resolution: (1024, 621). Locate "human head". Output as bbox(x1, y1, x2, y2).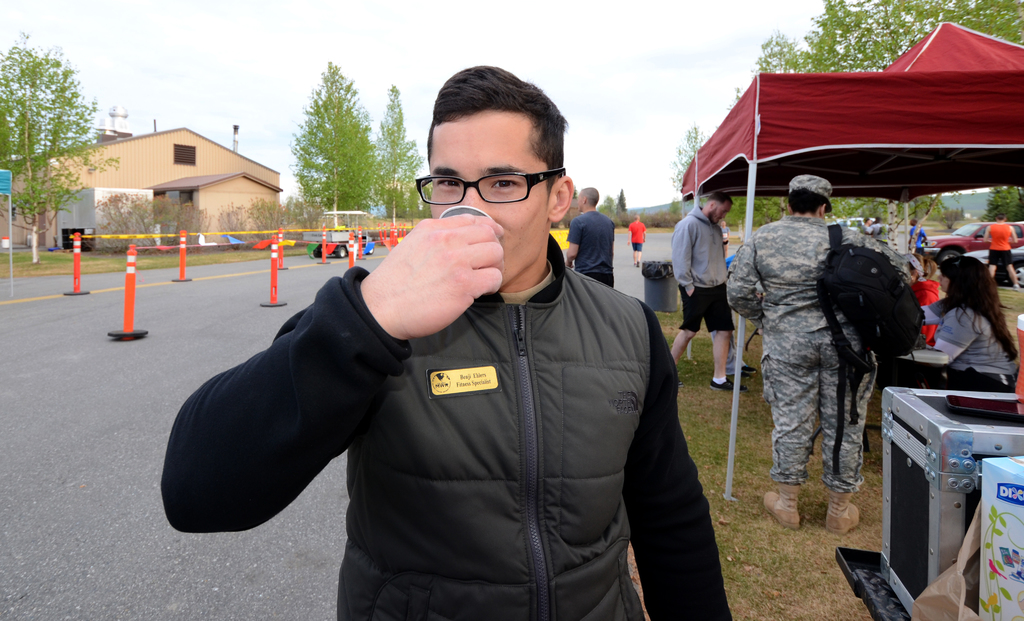
bbox(995, 212, 1006, 222).
